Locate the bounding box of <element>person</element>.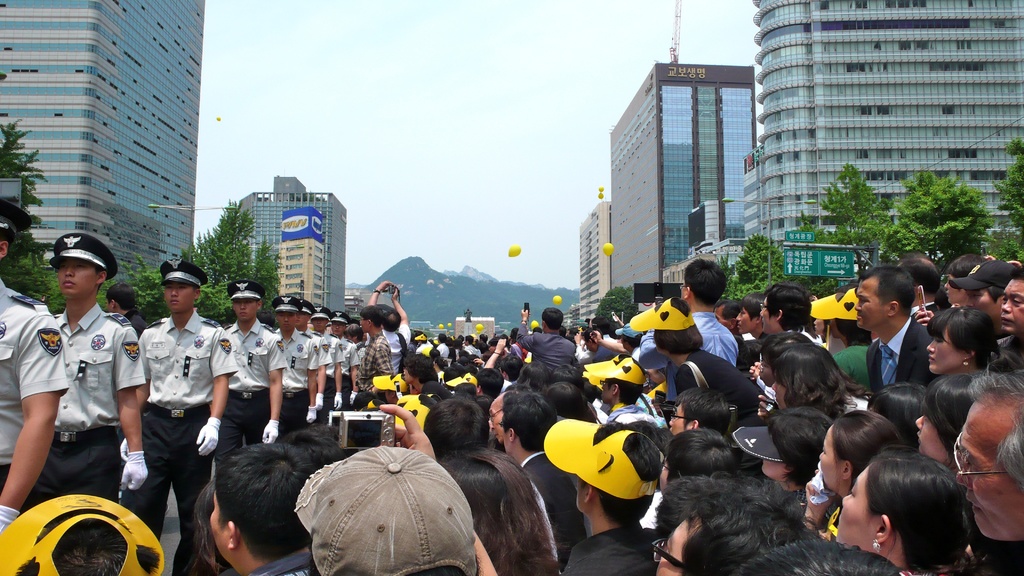
Bounding box: [x1=279, y1=296, x2=325, y2=428].
